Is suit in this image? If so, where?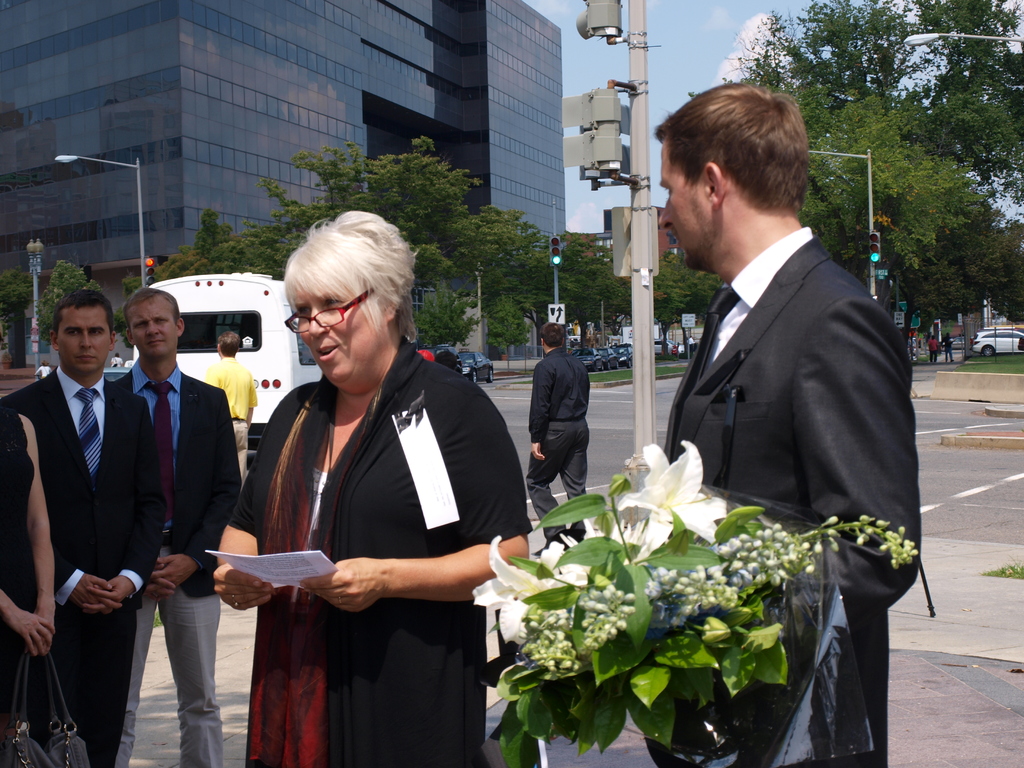
Yes, at box=[0, 367, 165, 767].
